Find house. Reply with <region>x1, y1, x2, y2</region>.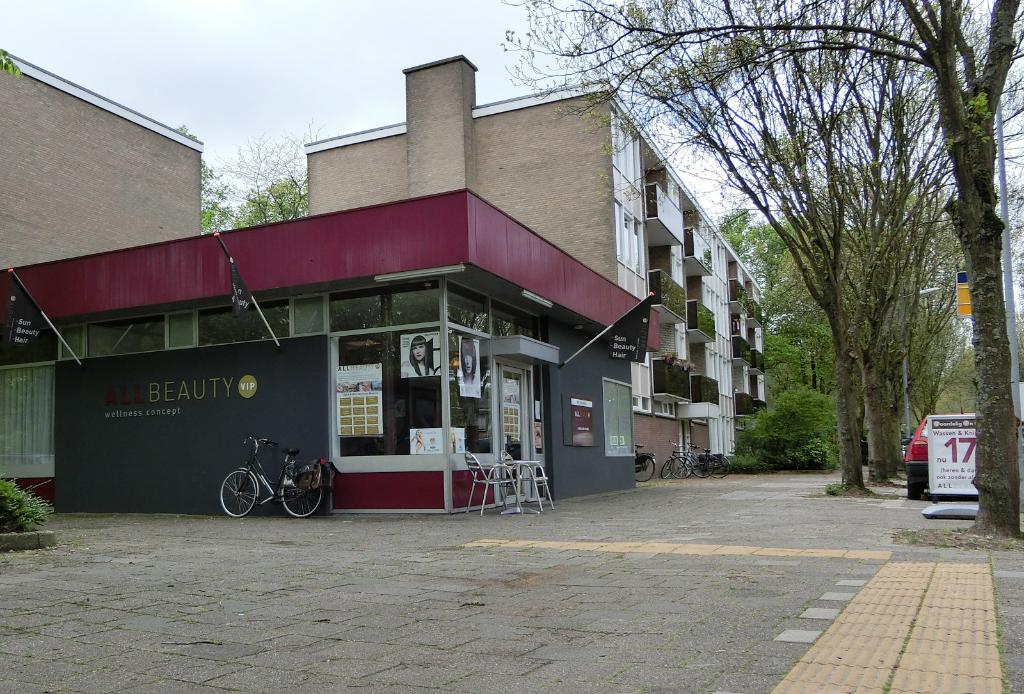
<region>0, 43, 210, 271</region>.
